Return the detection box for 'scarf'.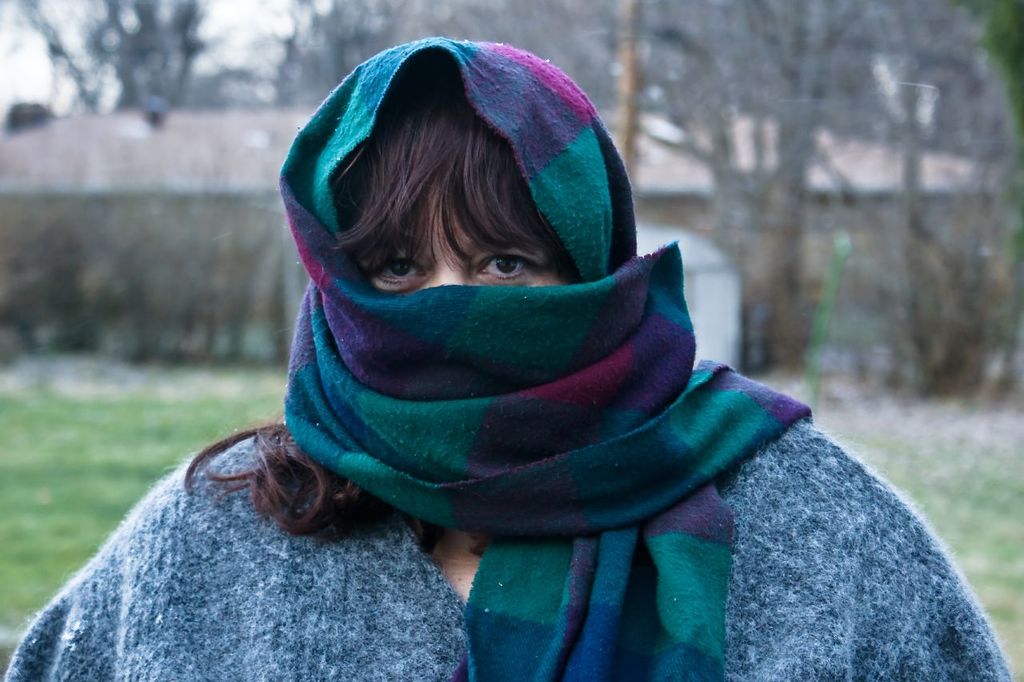
278 26 814 681.
